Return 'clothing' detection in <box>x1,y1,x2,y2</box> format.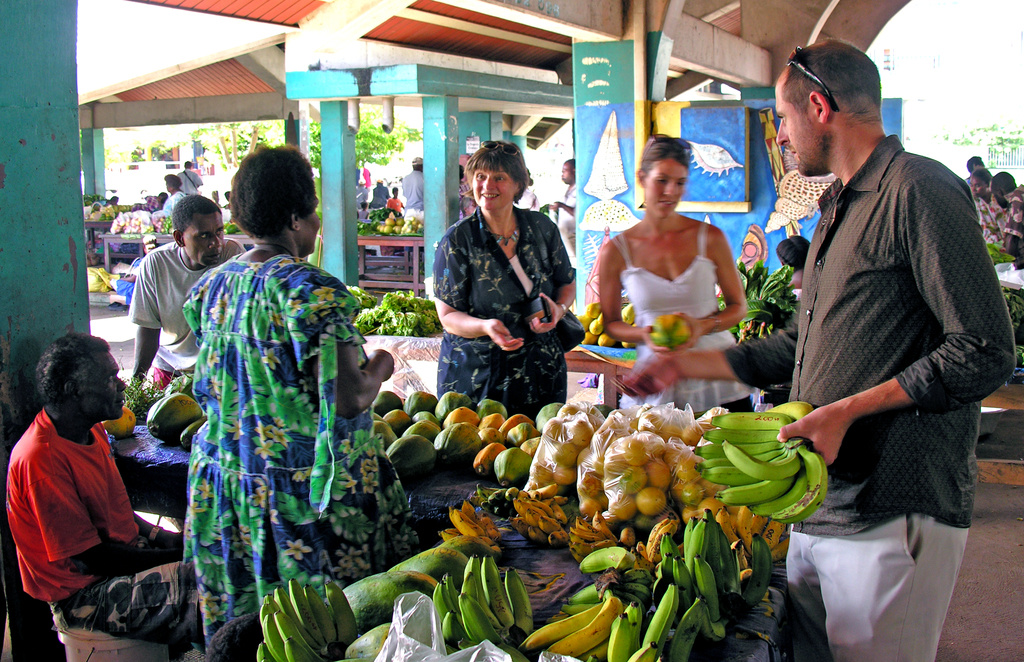
<box>178,168,203,196</box>.
